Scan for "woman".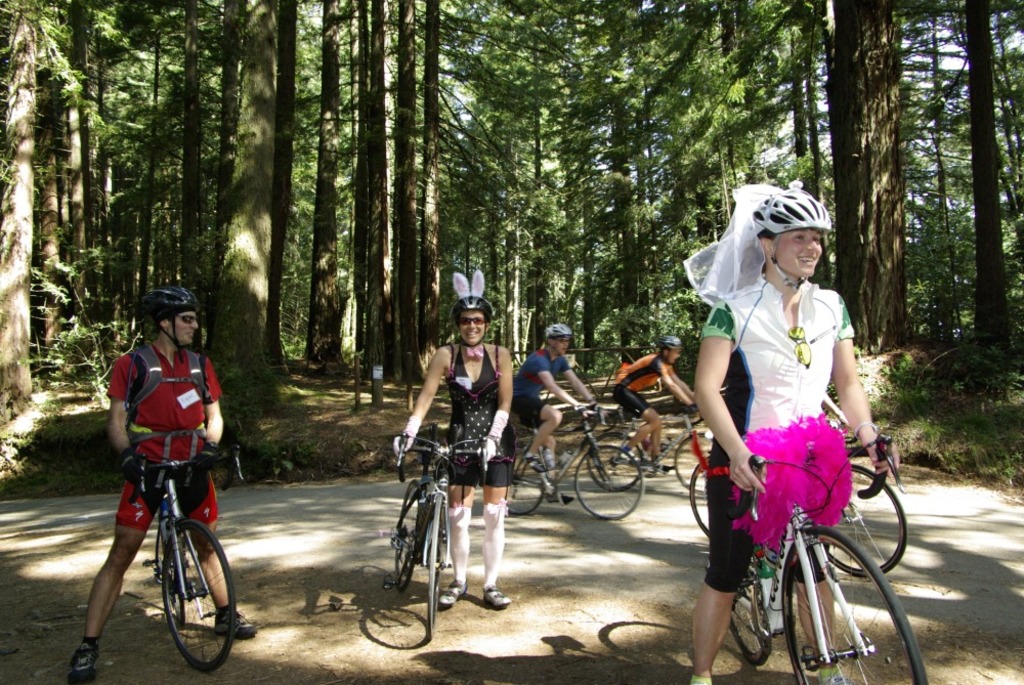
Scan result: detection(640, 198, 846, 673).
